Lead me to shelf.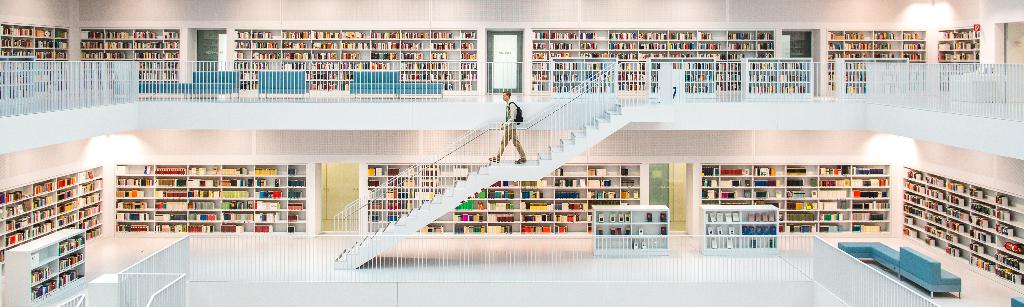
Lead to <region>188, 179, 223, 191</region>.
